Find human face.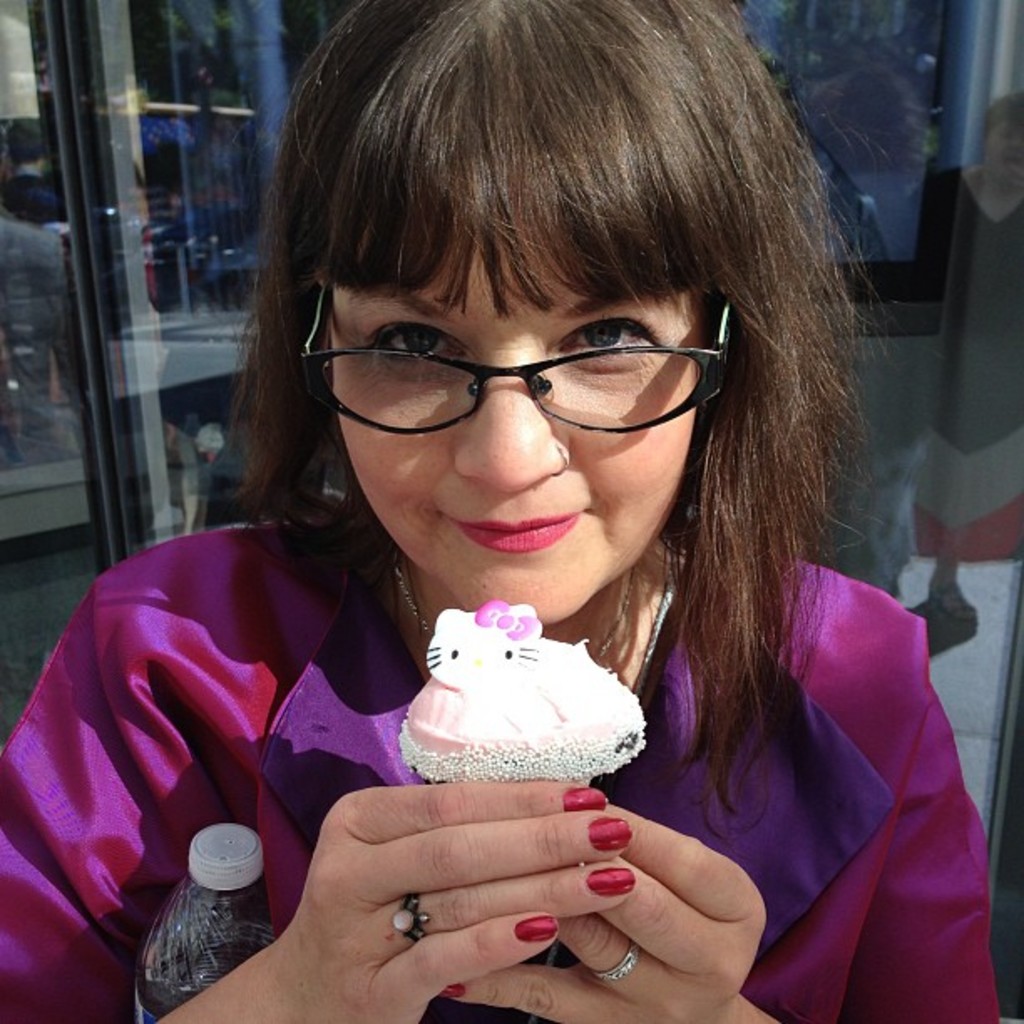
(left=991, top=120, right=1022, bottom=184).
